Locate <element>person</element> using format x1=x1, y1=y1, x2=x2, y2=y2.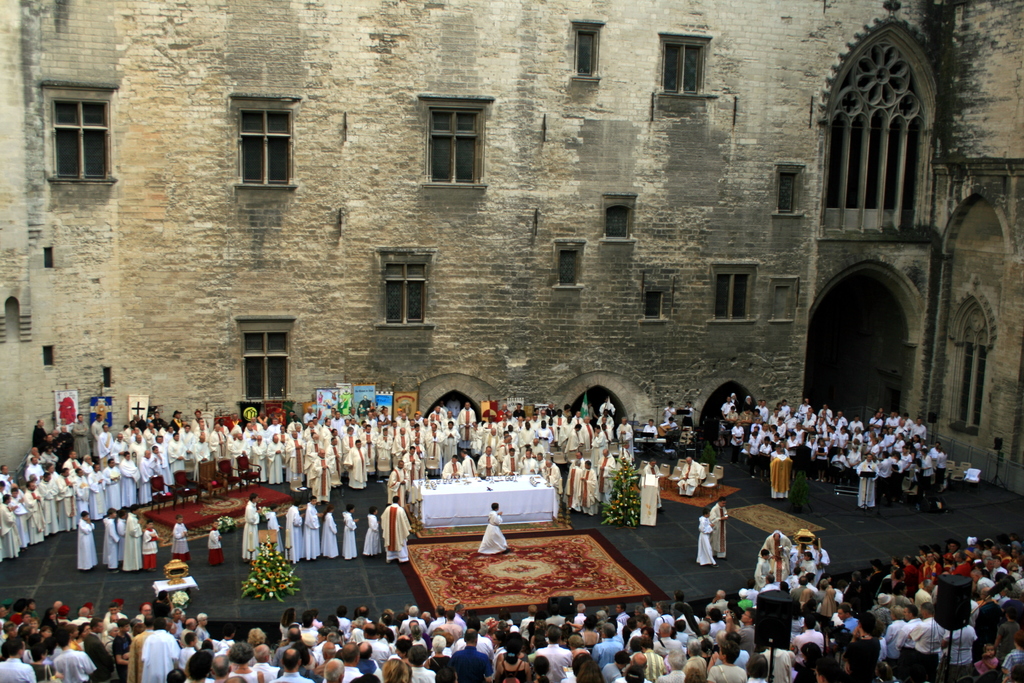
x1=78, y1=518, x2=97, y2=570.
